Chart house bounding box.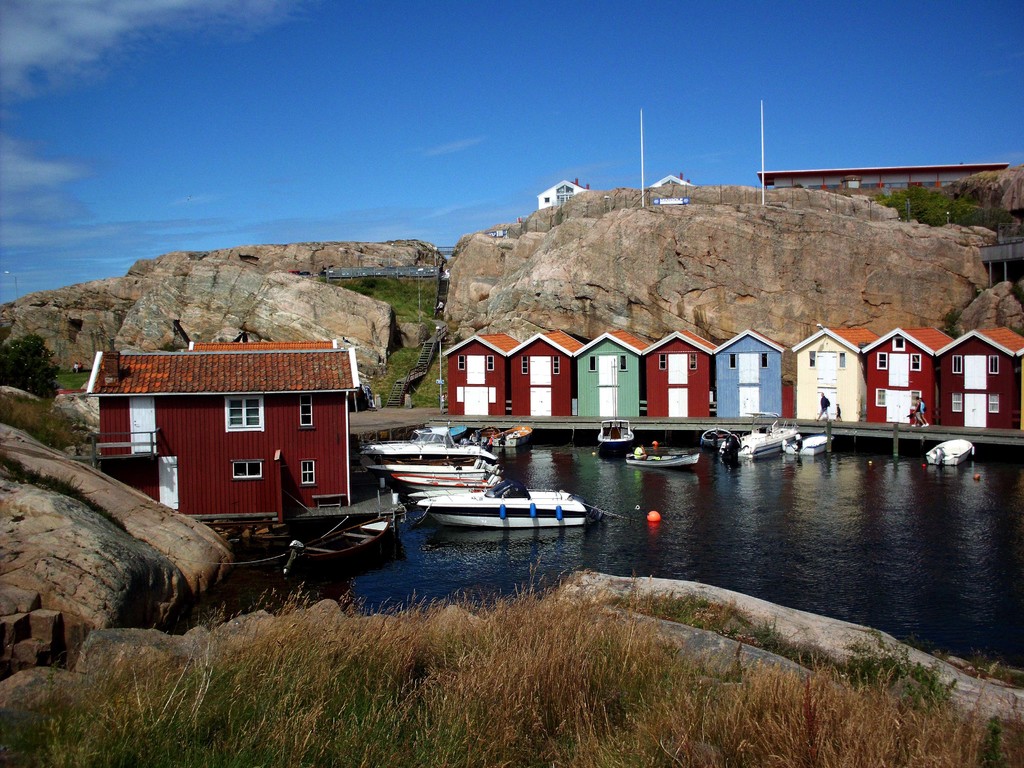
Charted: pyautogui.locateOnScreen(188, 339, 335, 351).
